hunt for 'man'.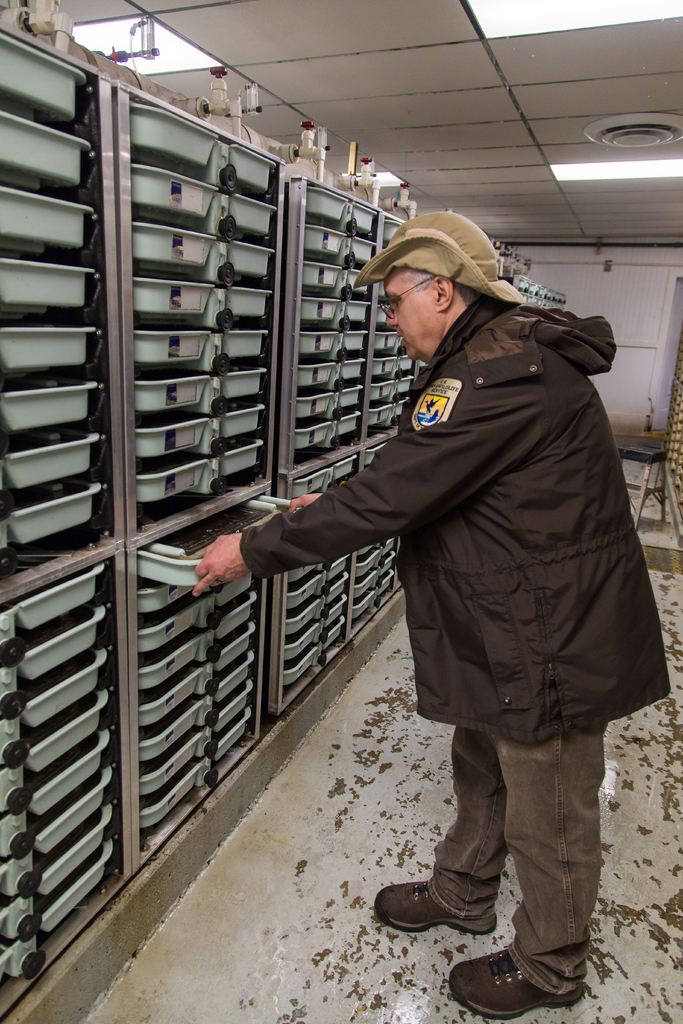
Hunted down at (left=193, top=209, right=672, bottom=1011).
